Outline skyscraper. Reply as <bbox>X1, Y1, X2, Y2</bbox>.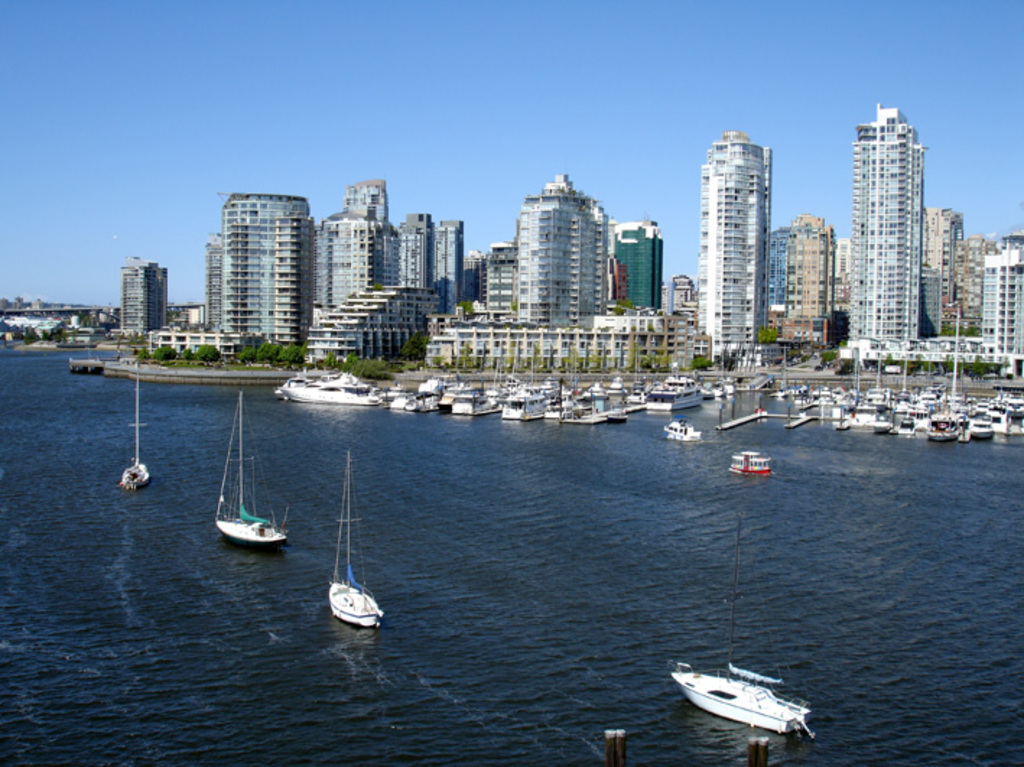
<bbox>393, 211, 432, 293</bbox>.
